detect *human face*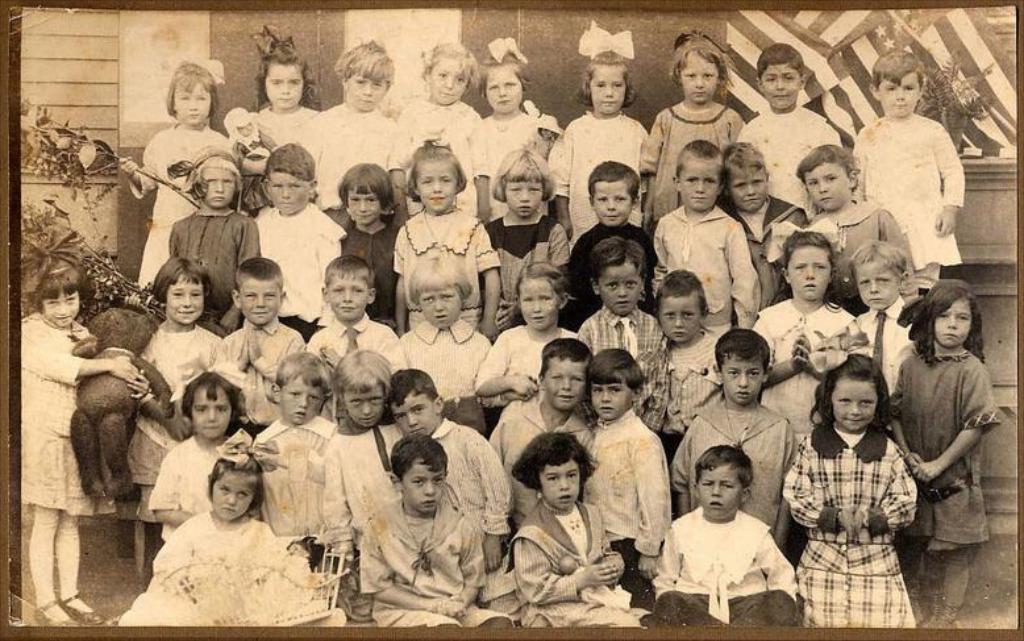
517,278,561,329
